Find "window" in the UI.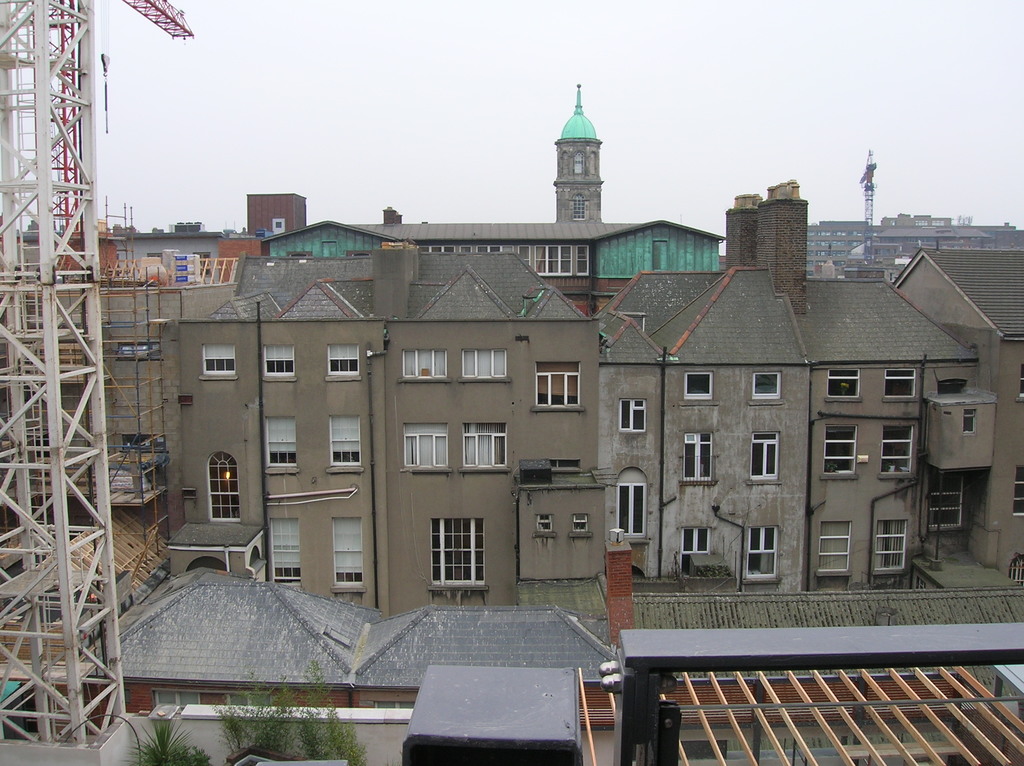
UI element at box(269, 516, 302, 587).
